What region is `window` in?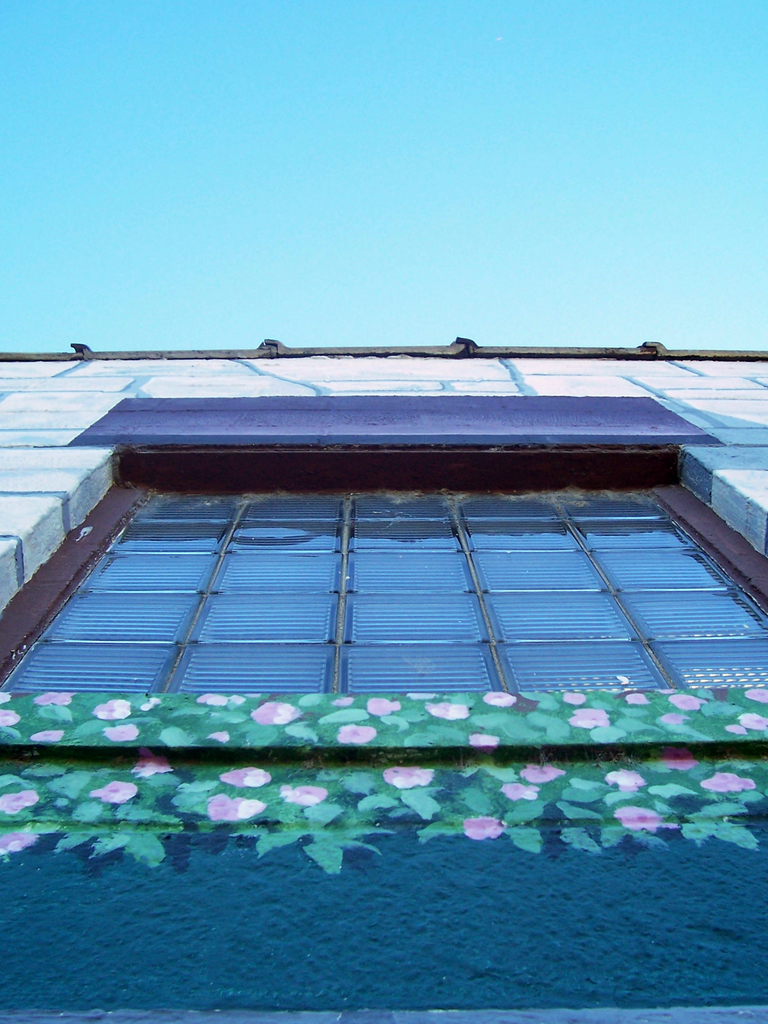
[0, 469, 767, 688].
